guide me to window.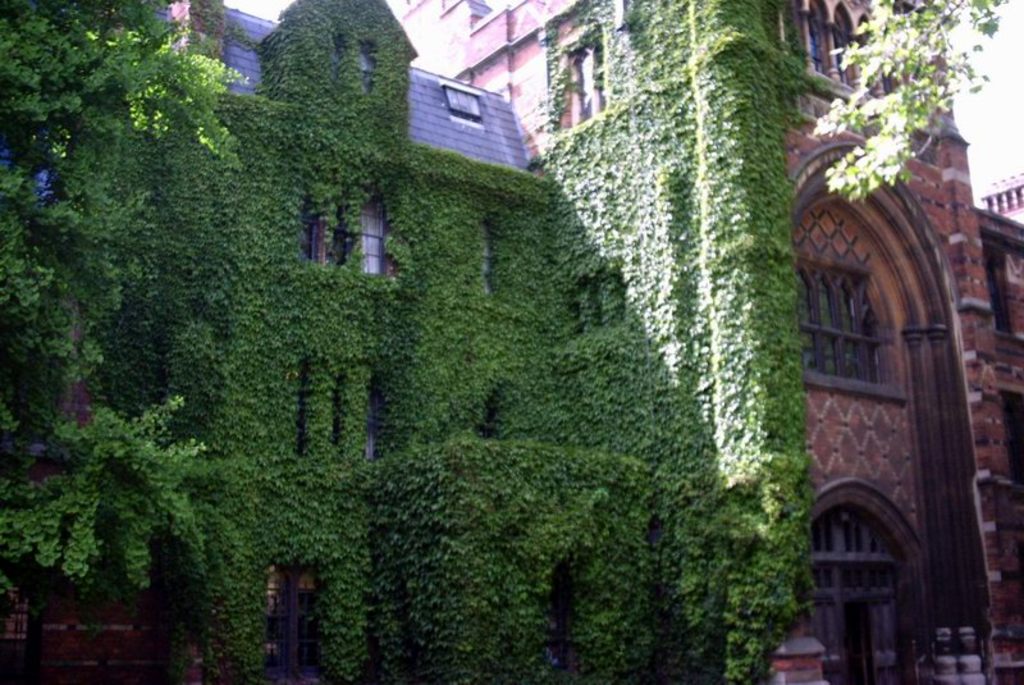
Guidance: <box>986,259,1012,330</box>.
